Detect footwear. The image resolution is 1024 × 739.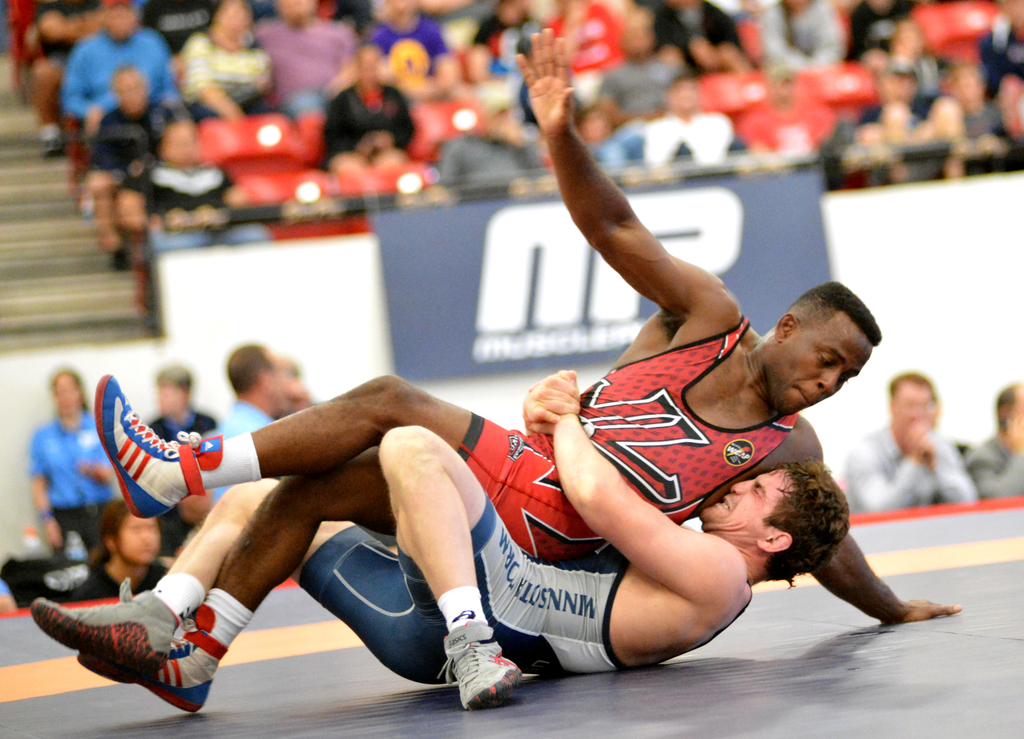
region(79, 621, 227, 711).
